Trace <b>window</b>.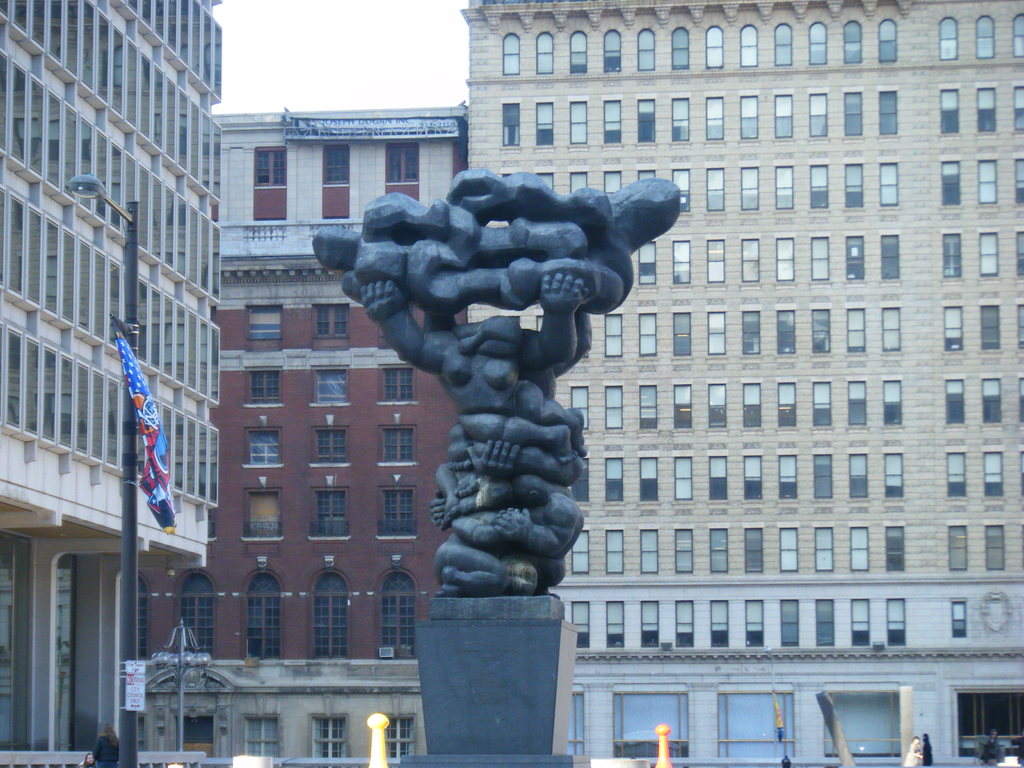
Traced to 812, 234, 829, 281.
